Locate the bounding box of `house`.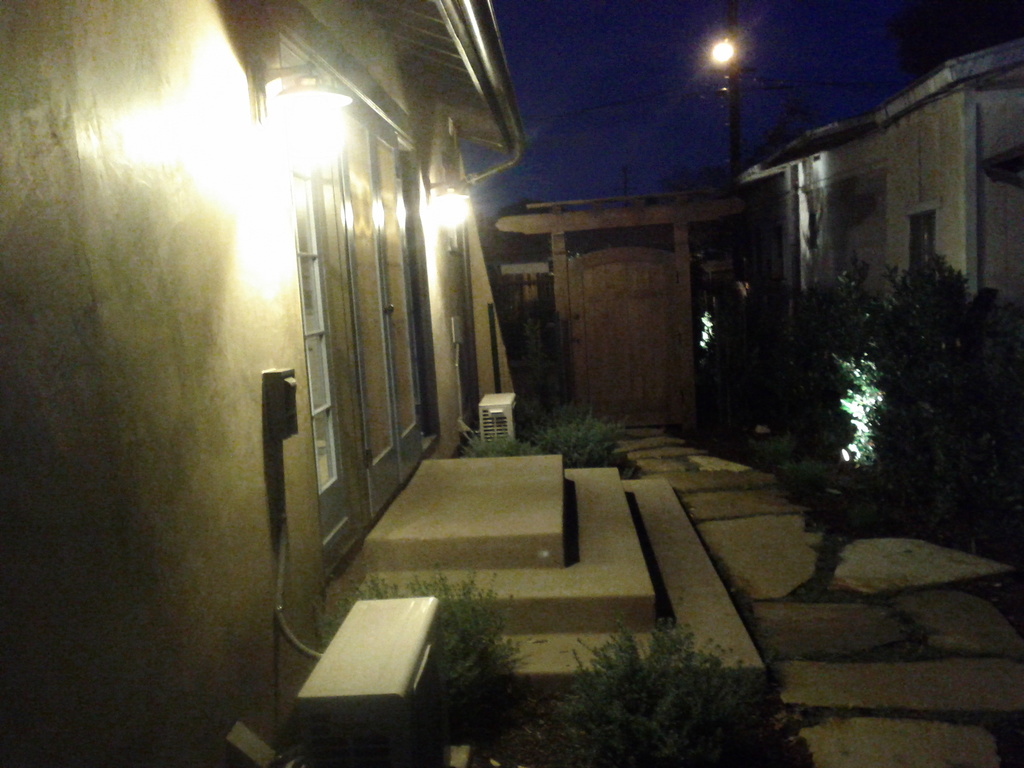
Bounding box: <region>489, 191, 773, 437</region>.
